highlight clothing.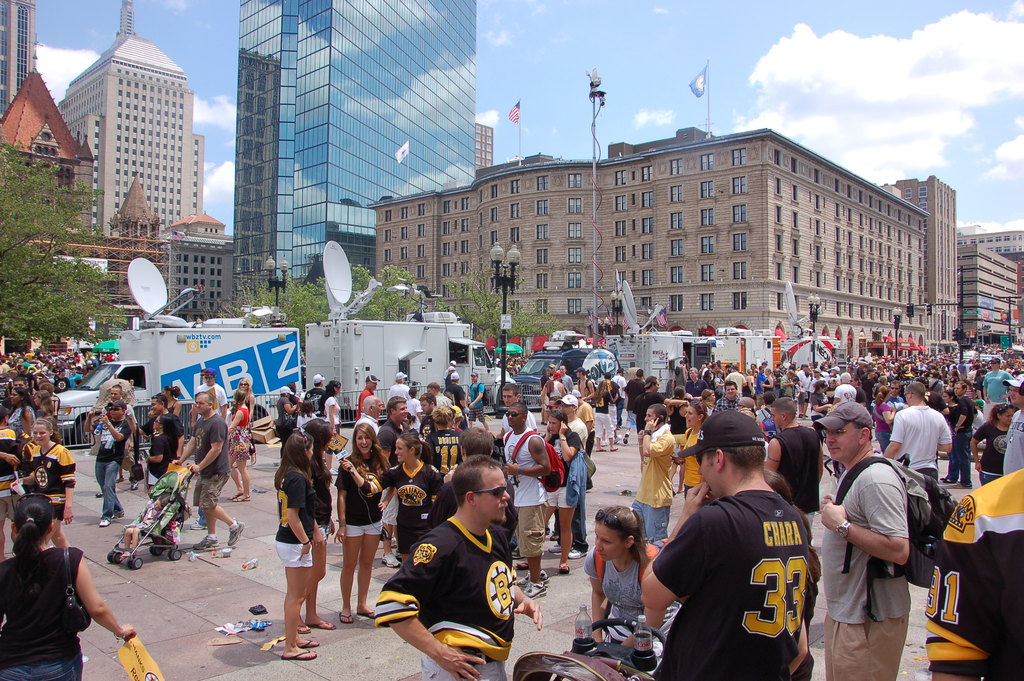
Highlighted region: box=[710, 393, 747, 415].
